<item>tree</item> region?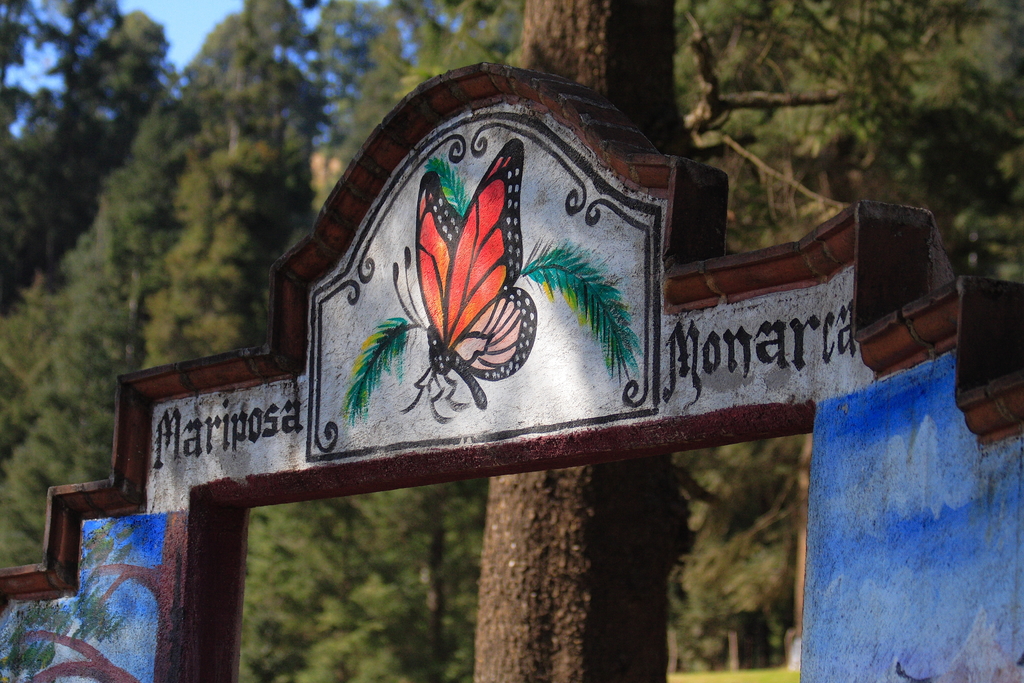
[x1=0, y1=0, x2=132, y2=322]
